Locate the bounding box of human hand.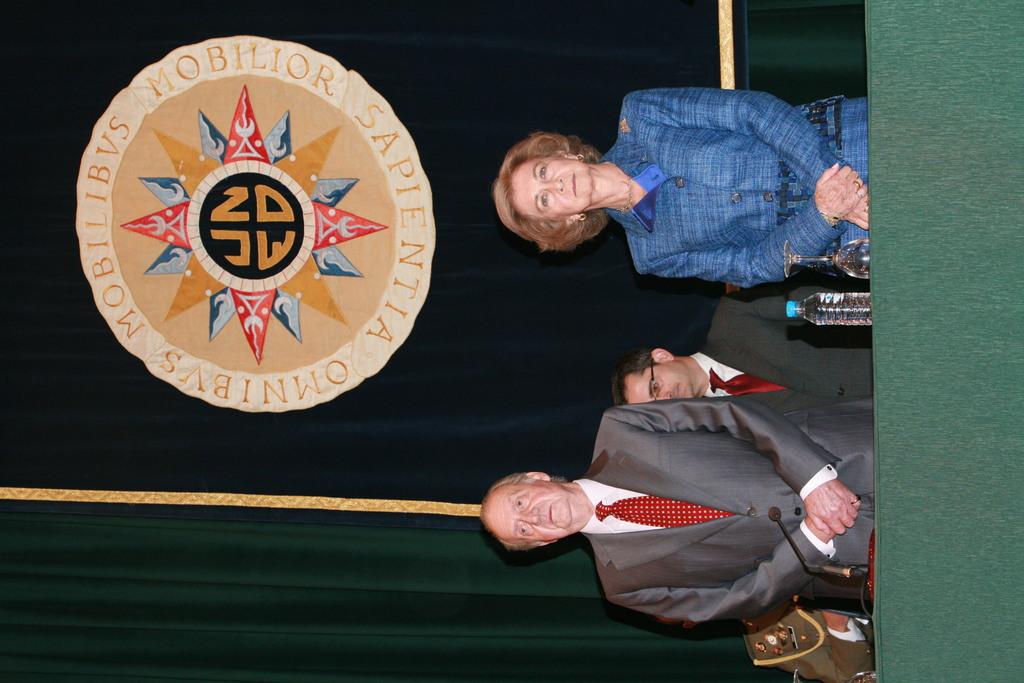
Bounding box: (x1=815, y1=161, x2=867, y2=226).
